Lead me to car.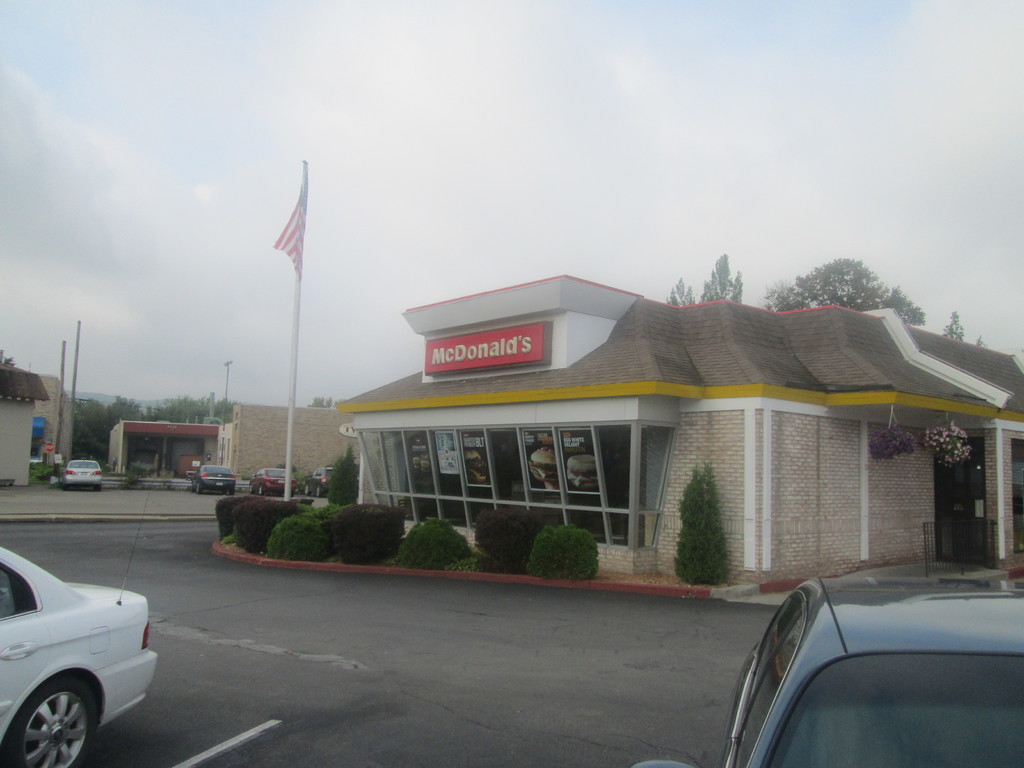
Lead to {"x1": 76, "y1": 452, "x2": 93, "y2": 461}.
